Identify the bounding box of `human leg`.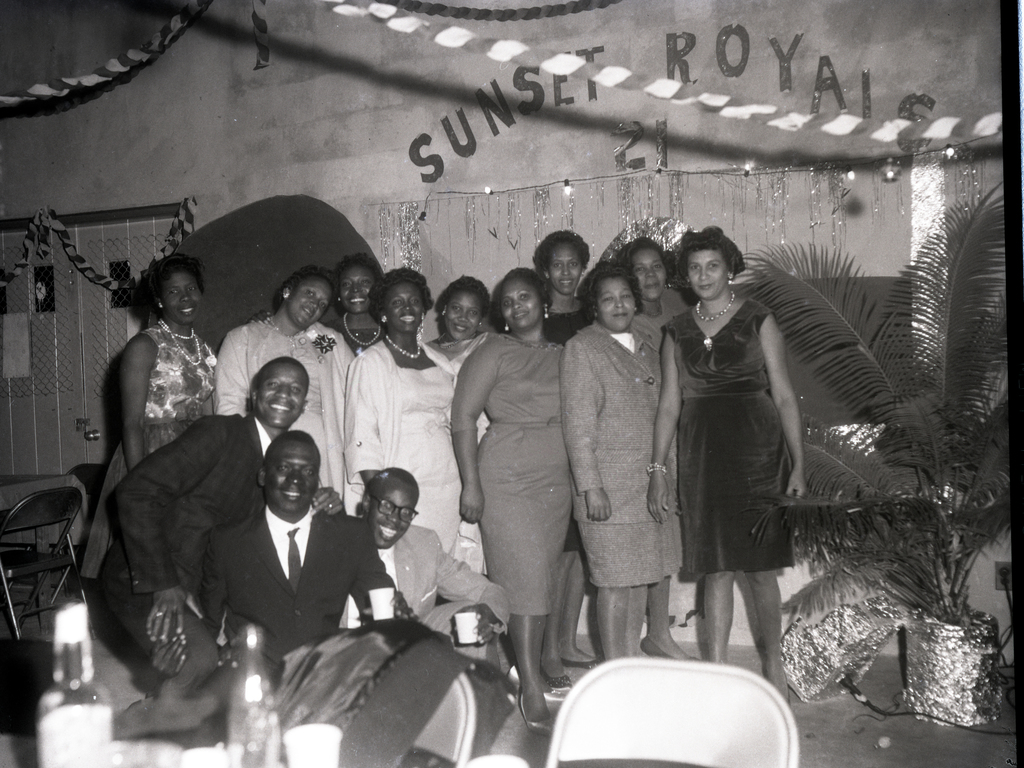
[674,399,732,661].
